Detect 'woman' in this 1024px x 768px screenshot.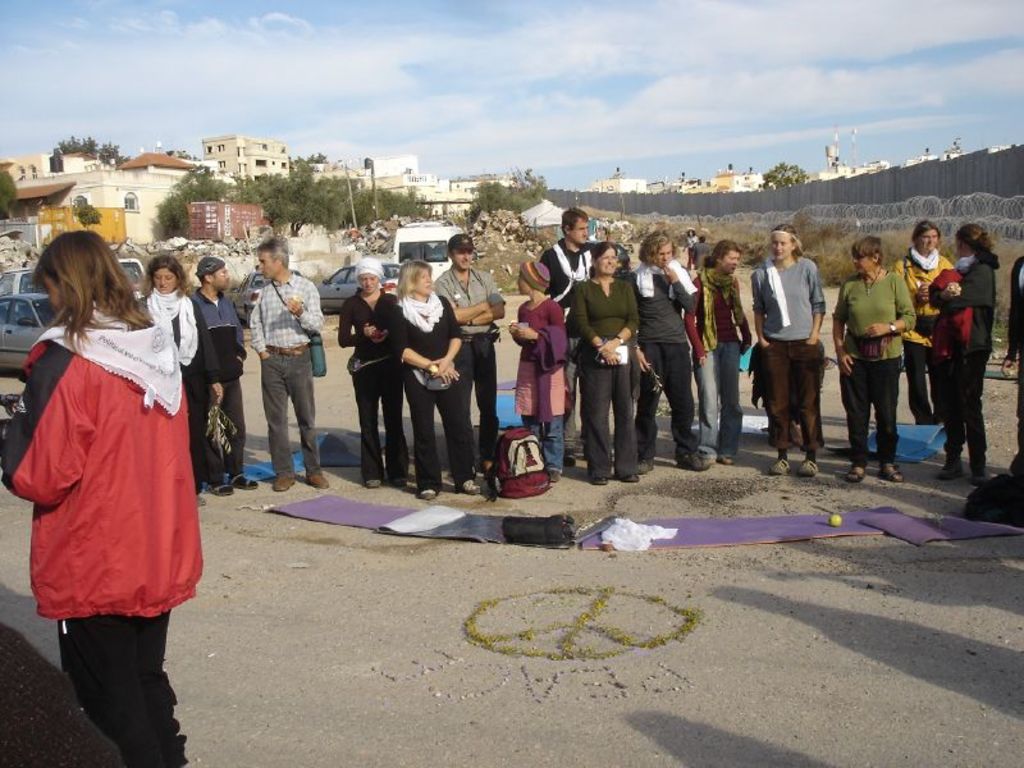
Detection: (829,232,911,481).
